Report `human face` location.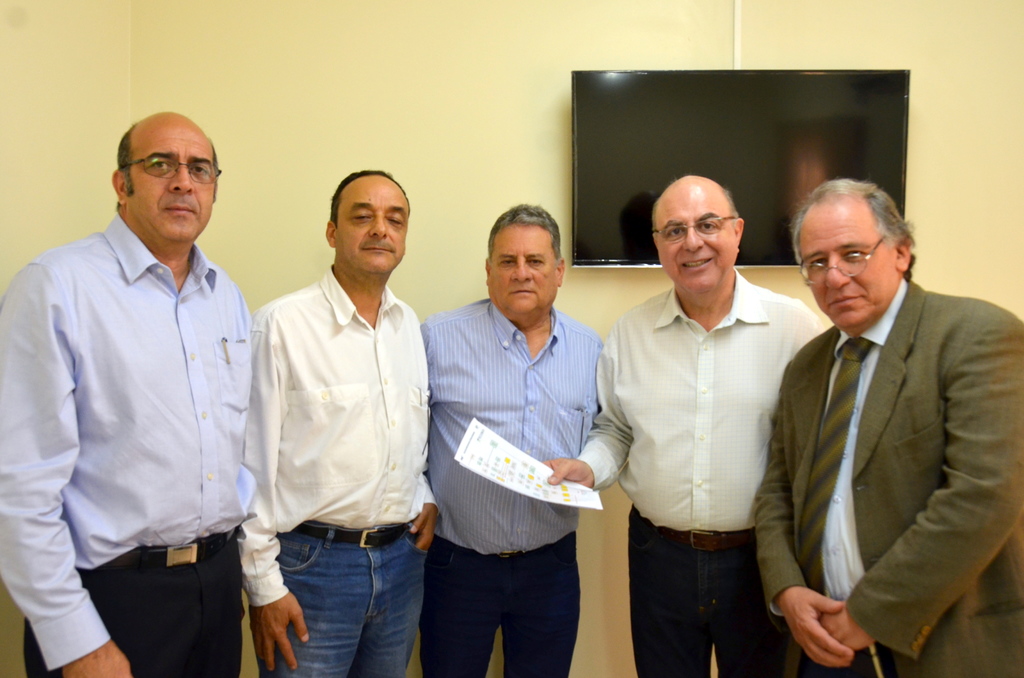
Report: x1=126, y1=115, x2=220, y2=246.
